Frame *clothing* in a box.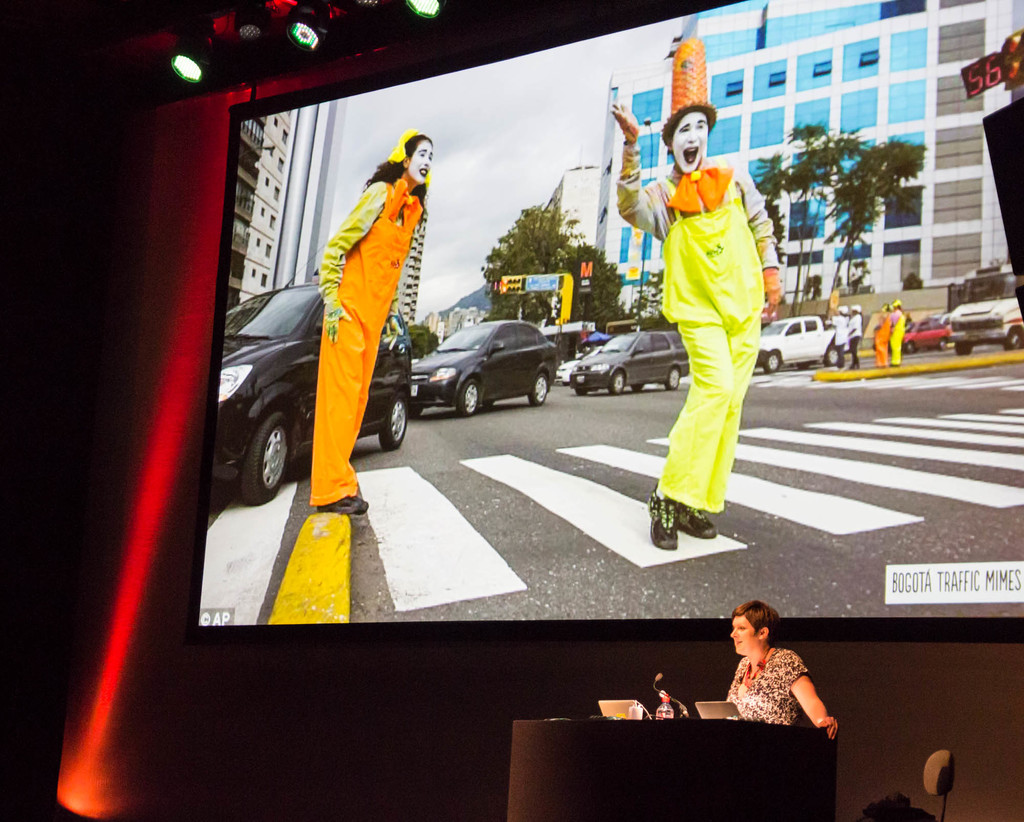
(618, 143, 778, 510).
